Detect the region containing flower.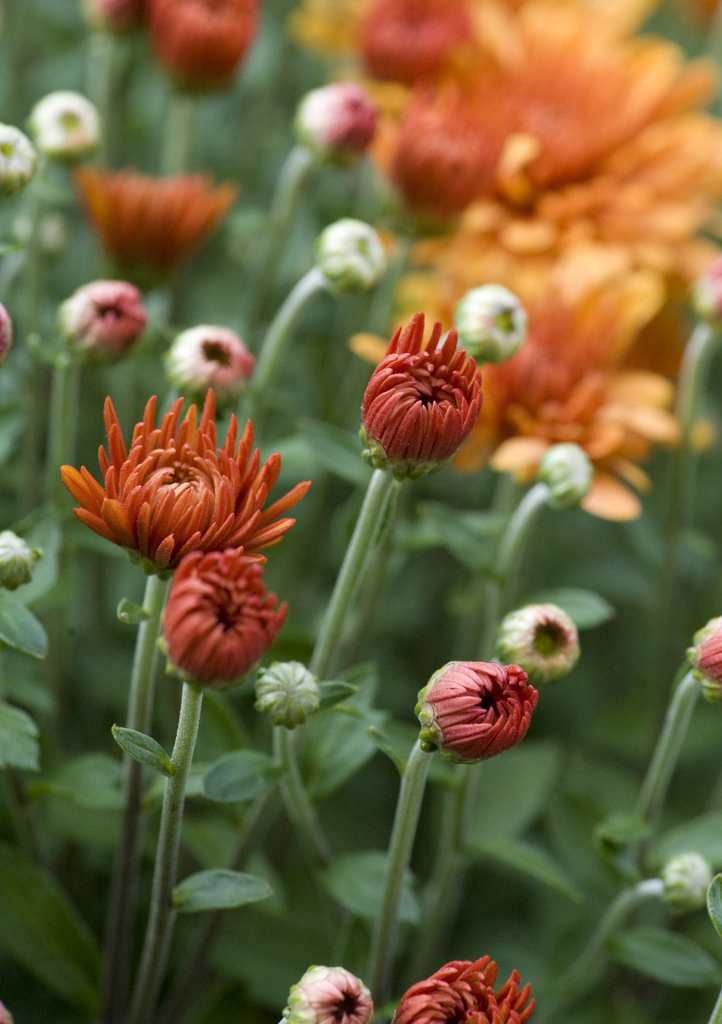
(left=154, top=547, right=291, bottom=691).
